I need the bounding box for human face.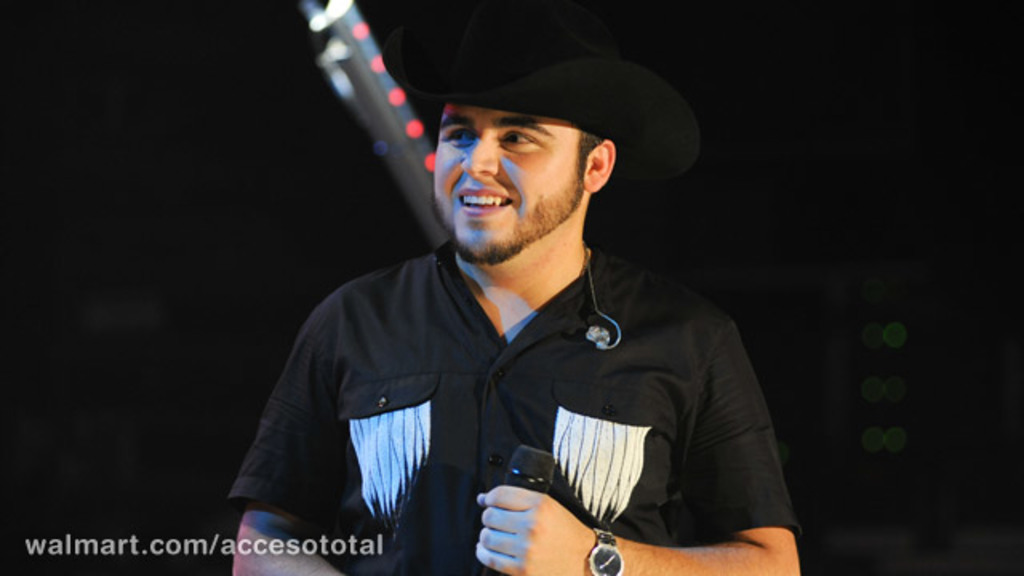
Here it is: 434:104:584:269.
